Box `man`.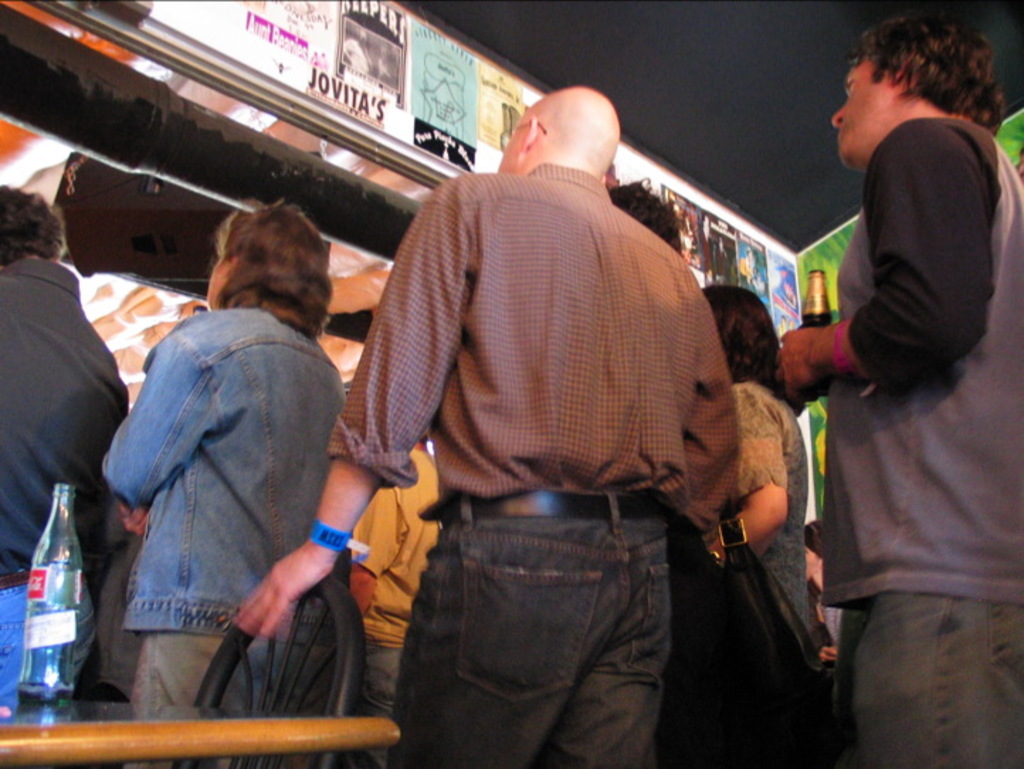
[274,71,774,751].
